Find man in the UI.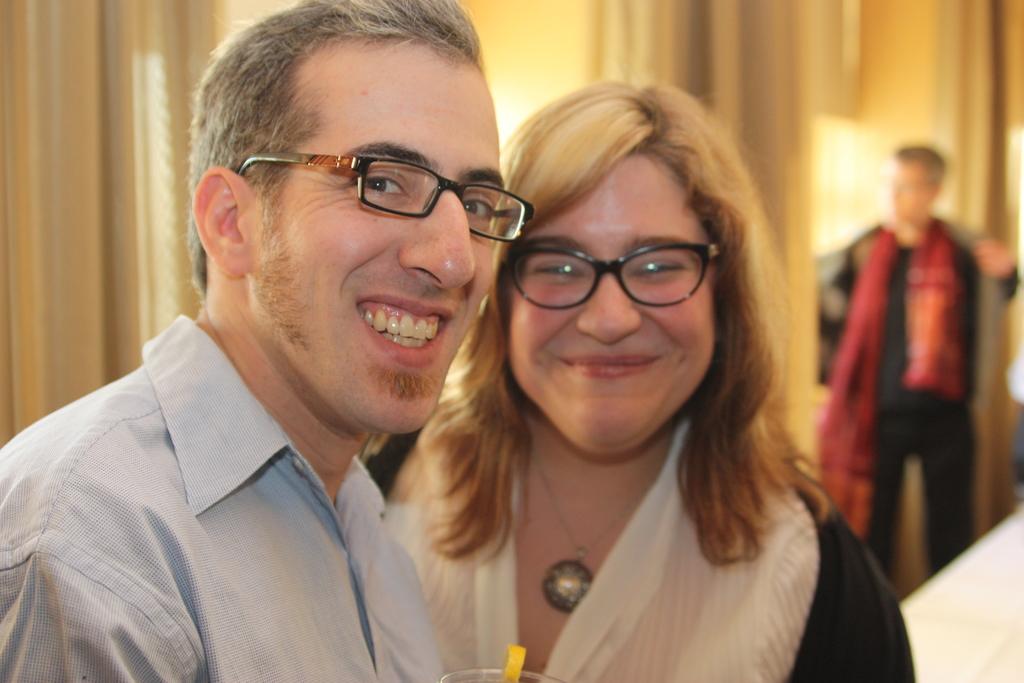
UI element at locate(820, 138, 1020, 584).
